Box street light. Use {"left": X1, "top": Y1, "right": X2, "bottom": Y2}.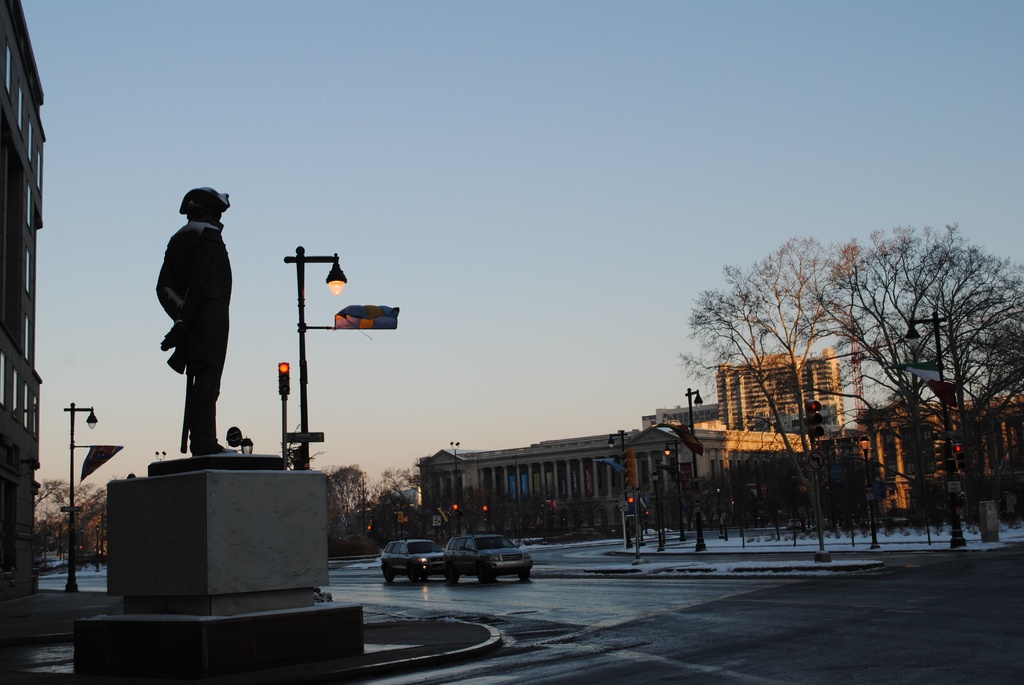
{"left": 636, "top": 489, "right": 644, "bottom": 542}.
